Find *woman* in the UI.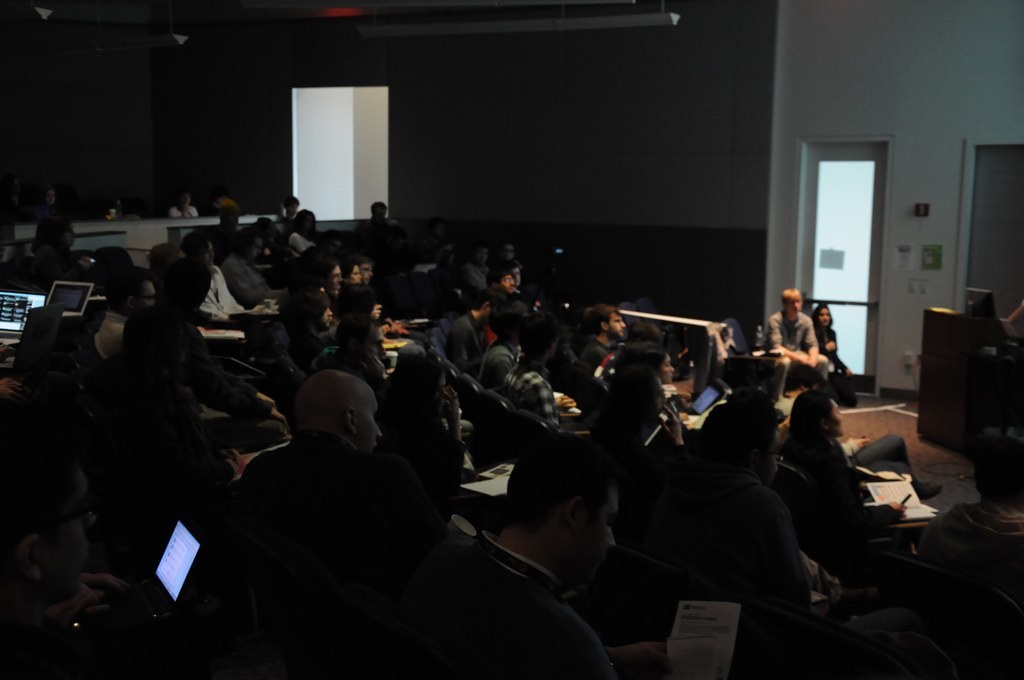
UI element at 796:393:878:550.
